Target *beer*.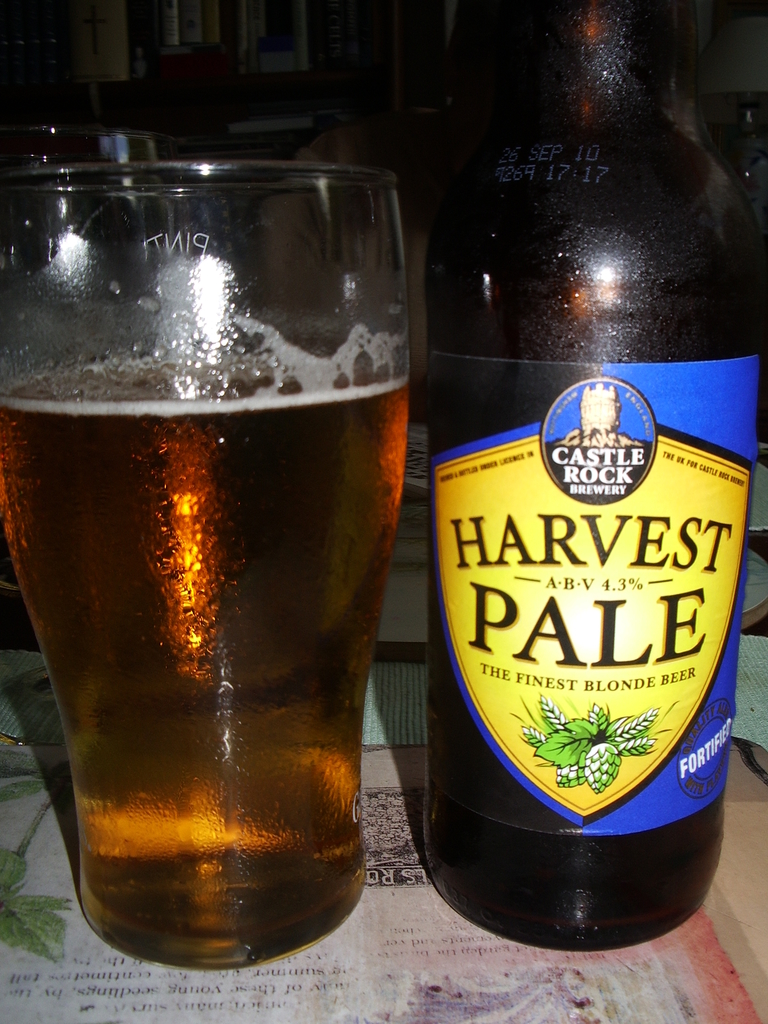
Target region: x1=0, y1=340, x2=406, y2=966.
